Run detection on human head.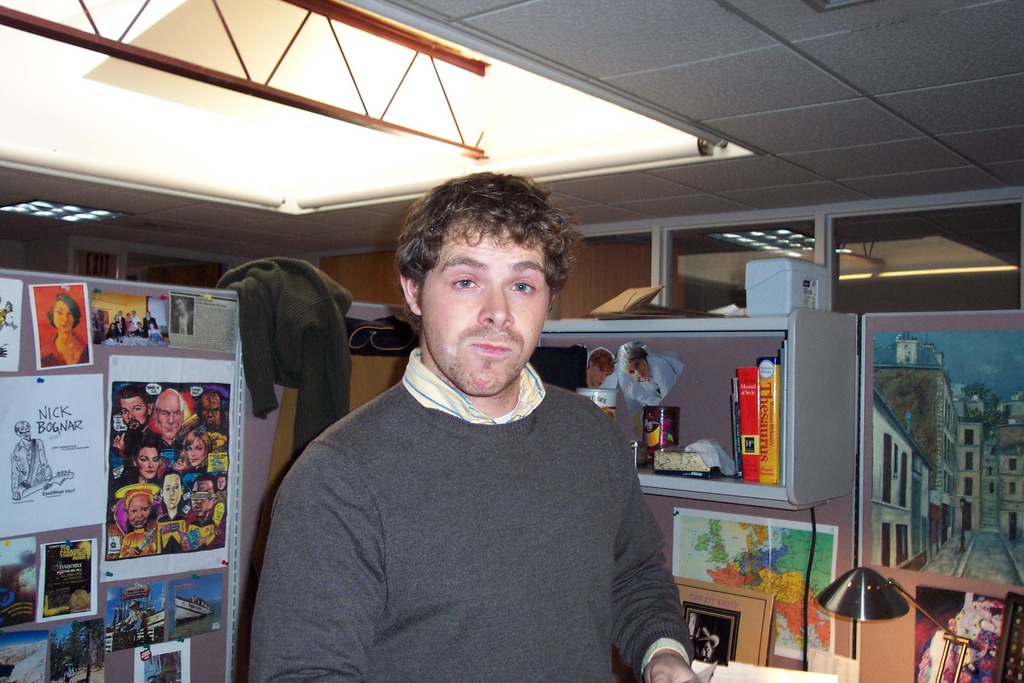
Result: (x1=215, y1=502, x2=227, y2=524).
